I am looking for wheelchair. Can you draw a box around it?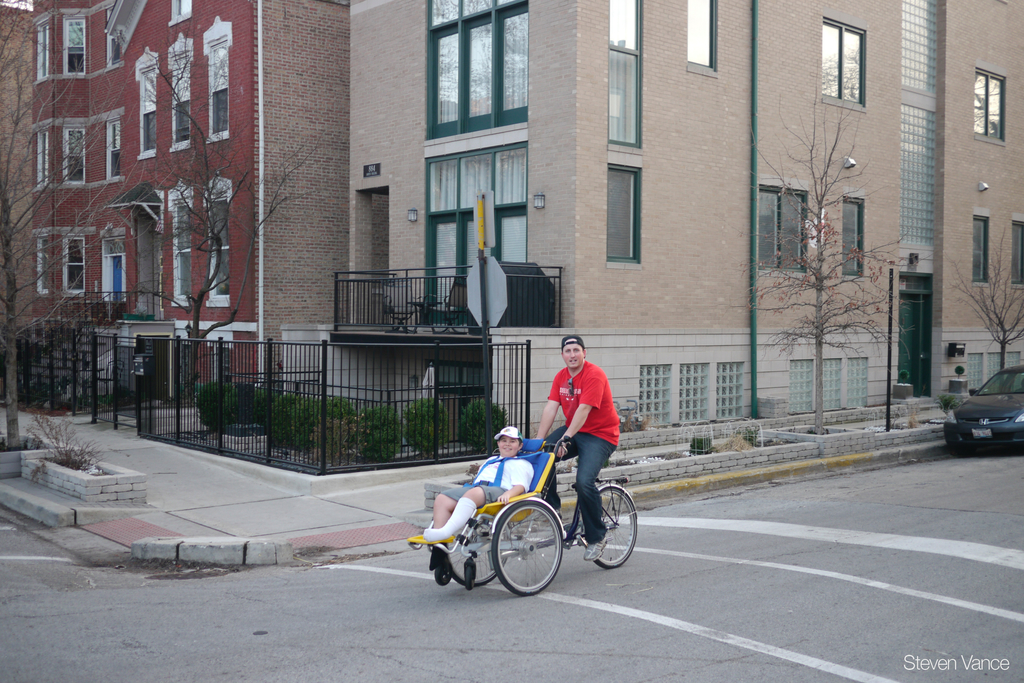
Sure, the bounding box is locate(413, 435, 591, 600).
